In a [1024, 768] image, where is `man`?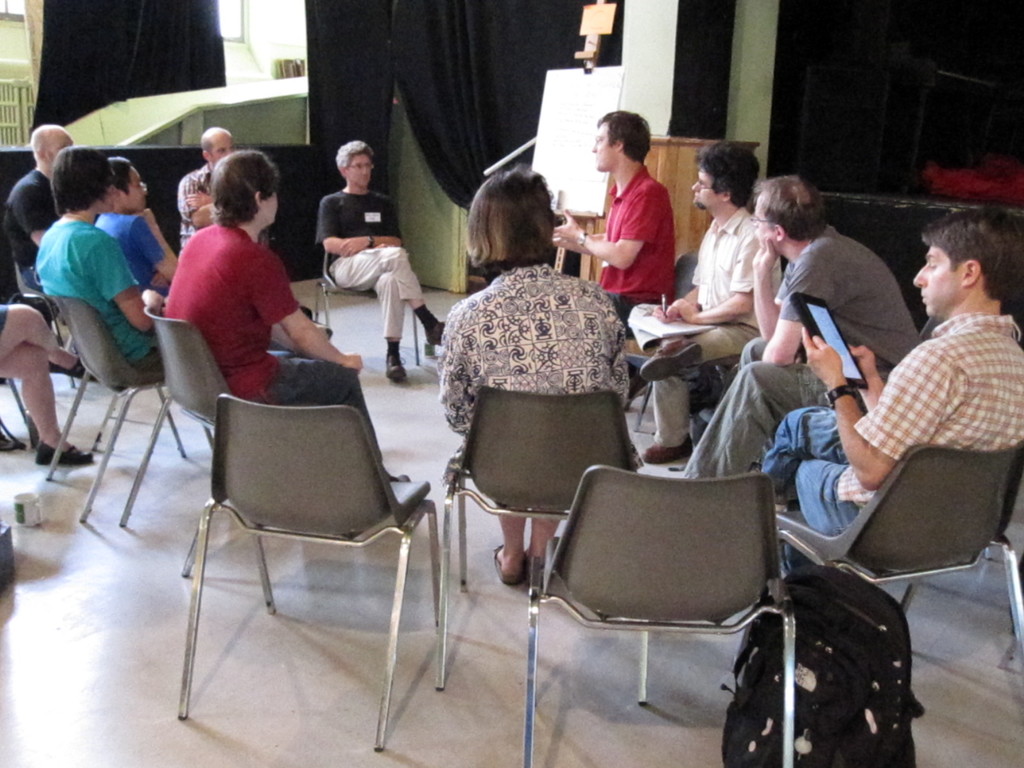
(x1=310, y1=129, x2=452, y2=381).
